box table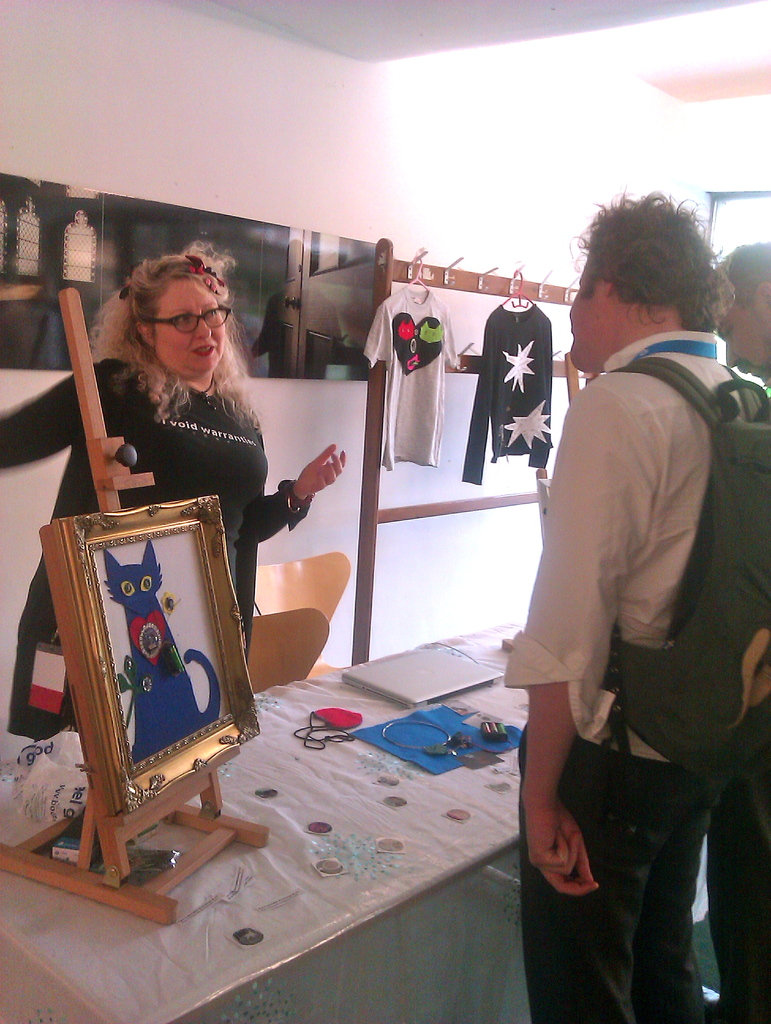
bbox=(0, 616, 525, 1023)
